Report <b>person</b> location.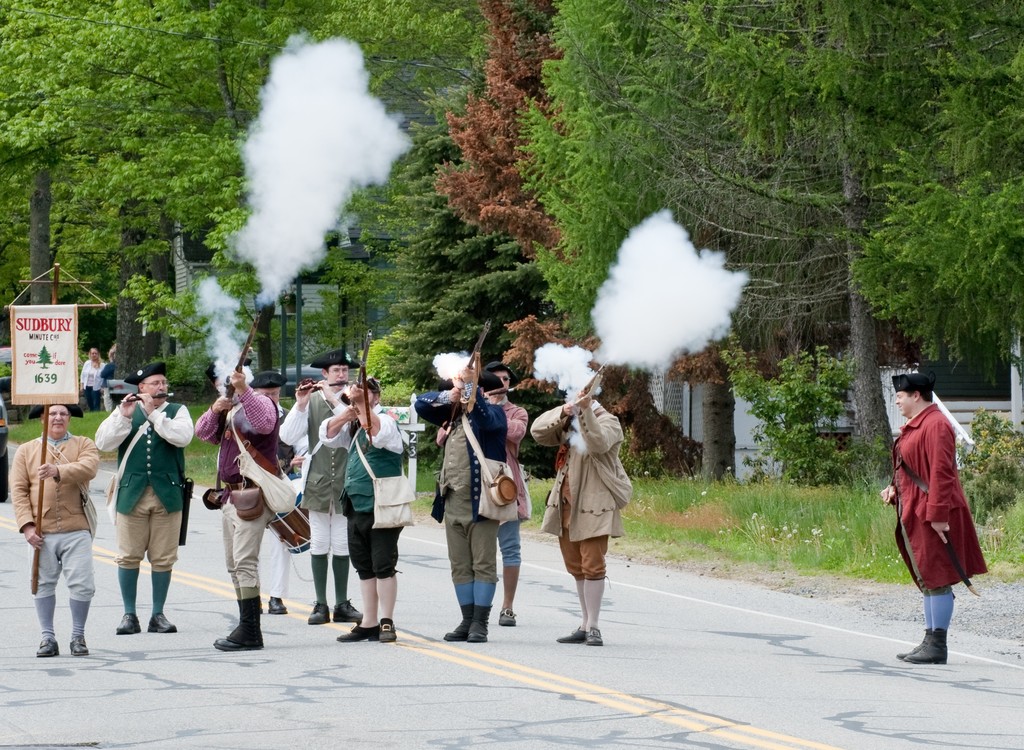
Report: [x1=412, y1=368, x2=506, y2=636].
